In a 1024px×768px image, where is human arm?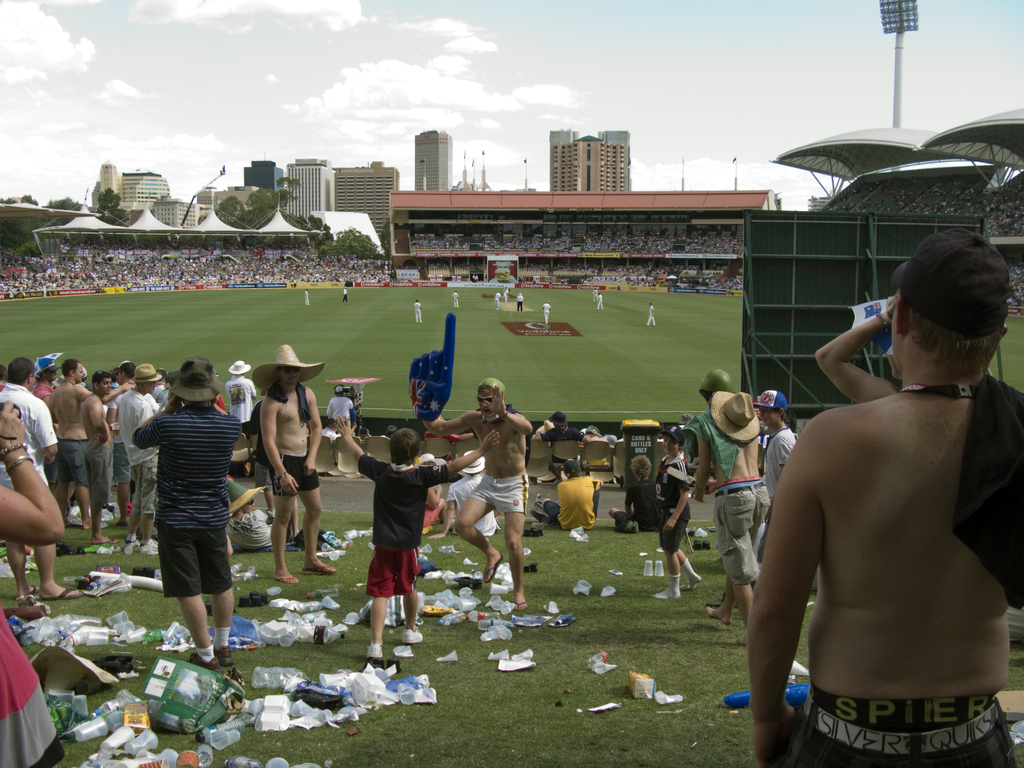
region(334, 417, 387, 480).
